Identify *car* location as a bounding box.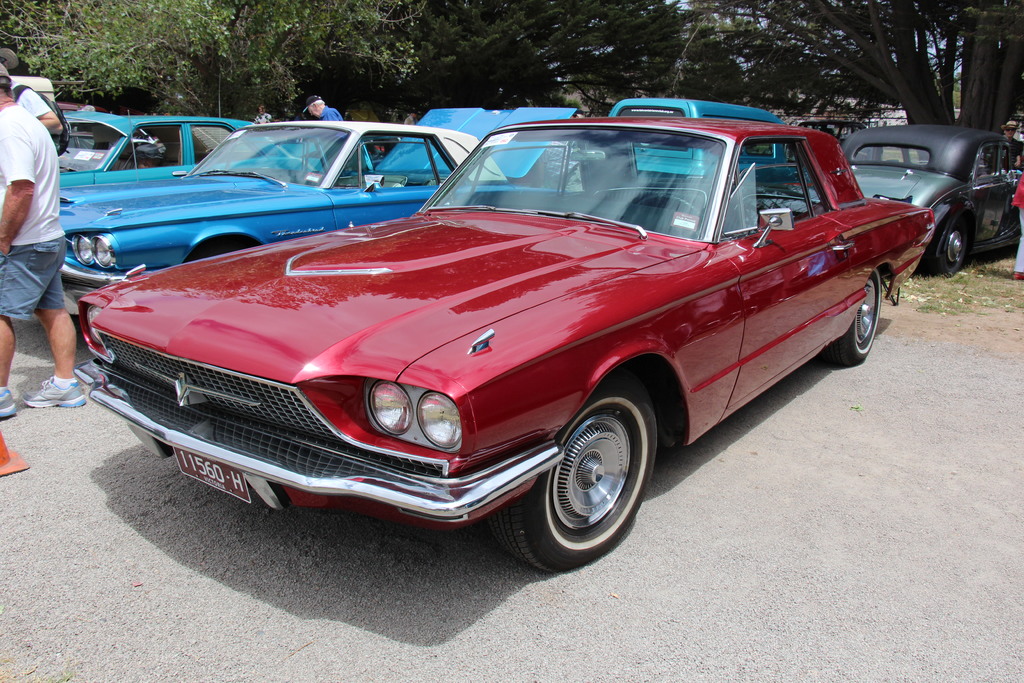
region(583, 96, 806, 169).
